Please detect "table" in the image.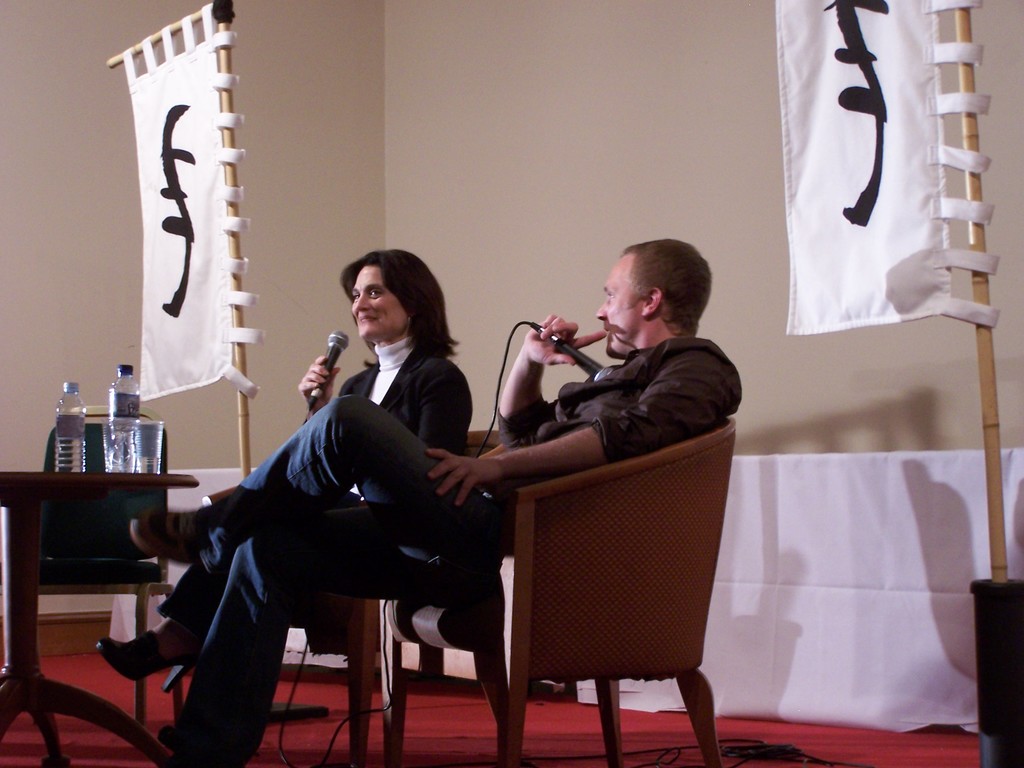
bbox(0, 468, 198, 767).
